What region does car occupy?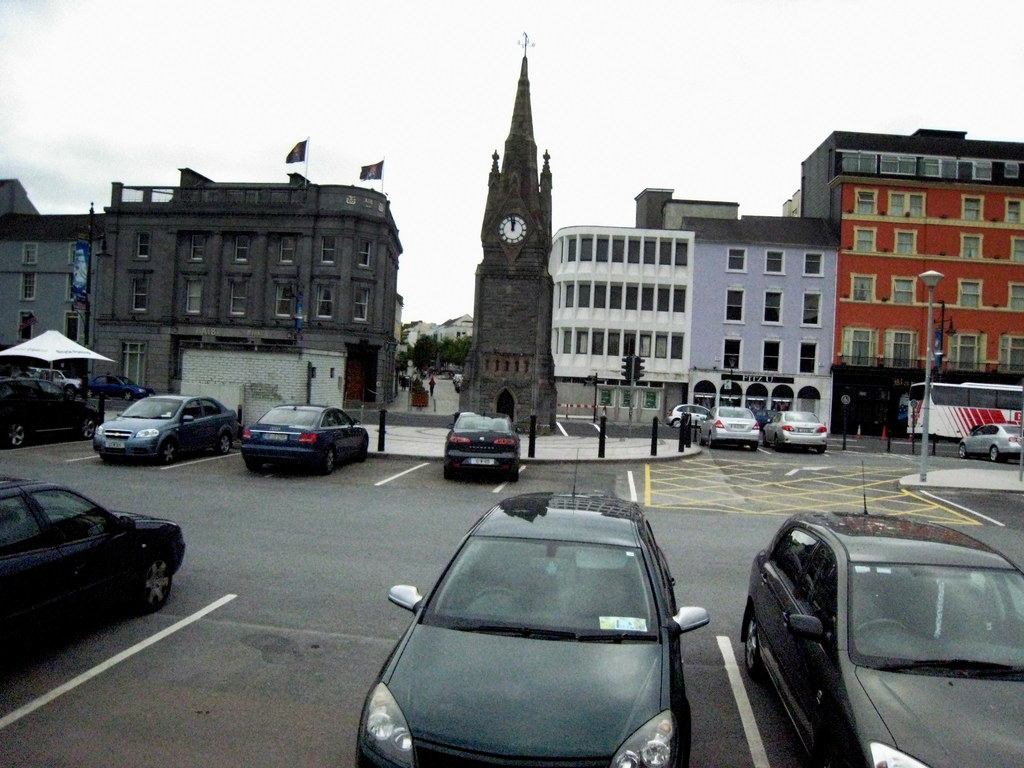
(94,390,236,467).
